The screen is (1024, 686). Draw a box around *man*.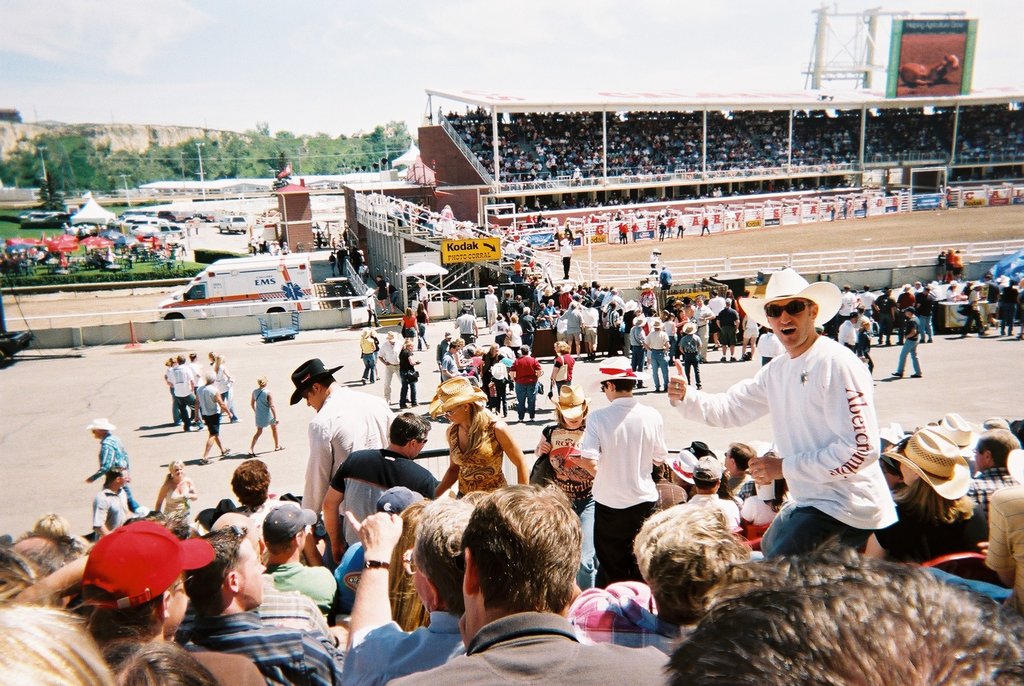
left=886, top=305, right=922, bottom=380.
